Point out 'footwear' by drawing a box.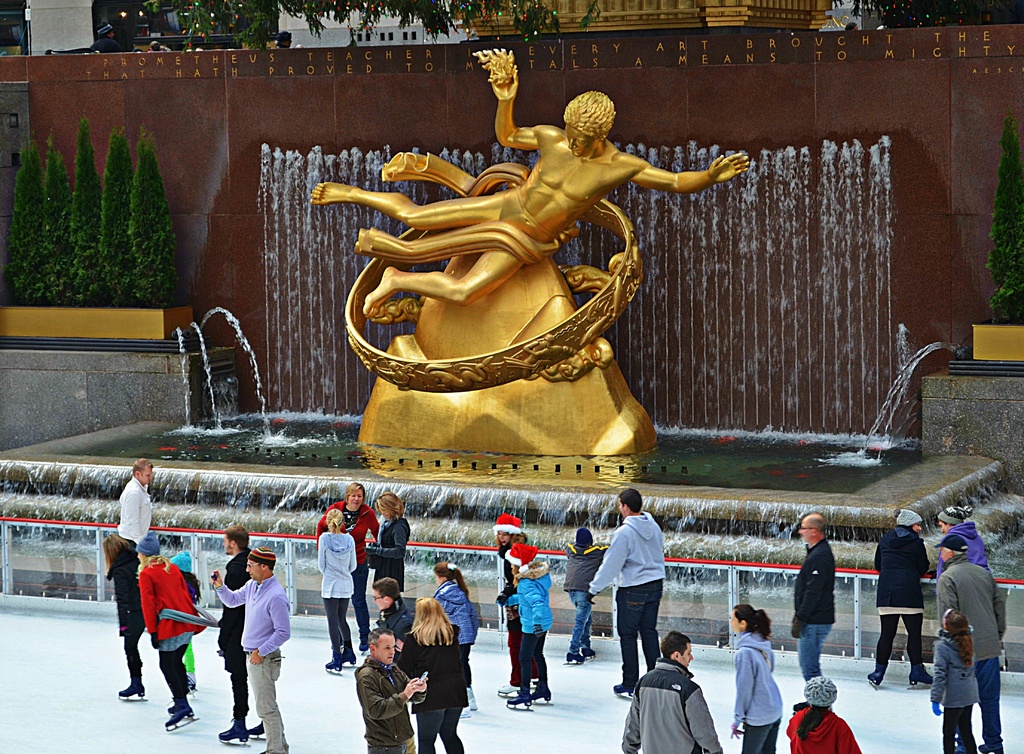
pyautogui.locateOnScreen(582, 648, 595, 659).
